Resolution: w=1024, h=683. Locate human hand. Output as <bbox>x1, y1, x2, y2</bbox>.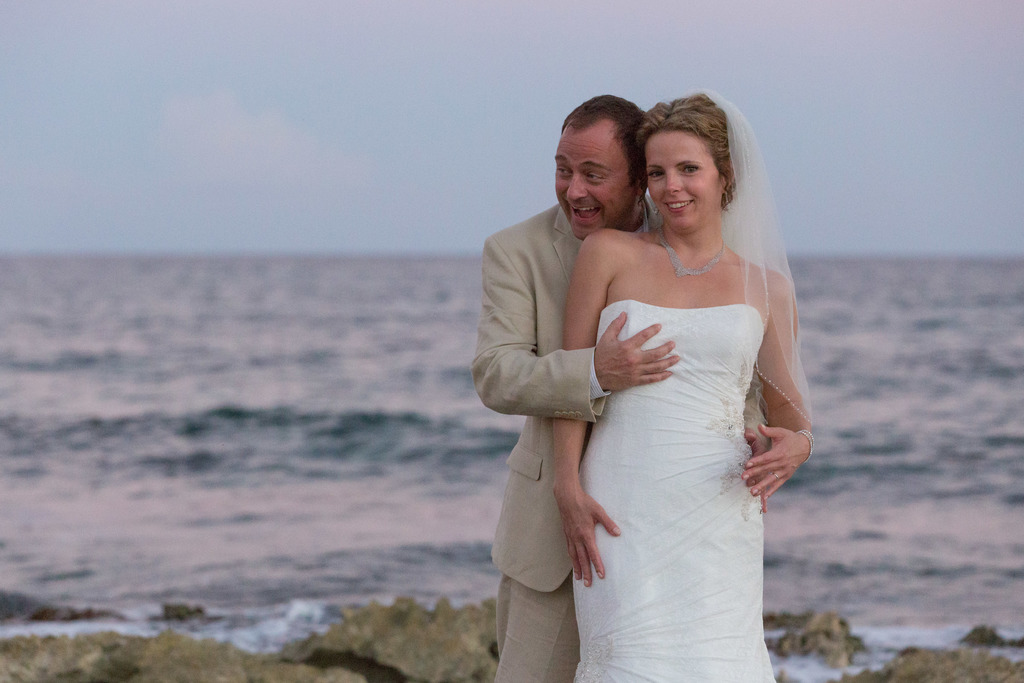
<bbox>554, 487, 622, 587</bbox>.
